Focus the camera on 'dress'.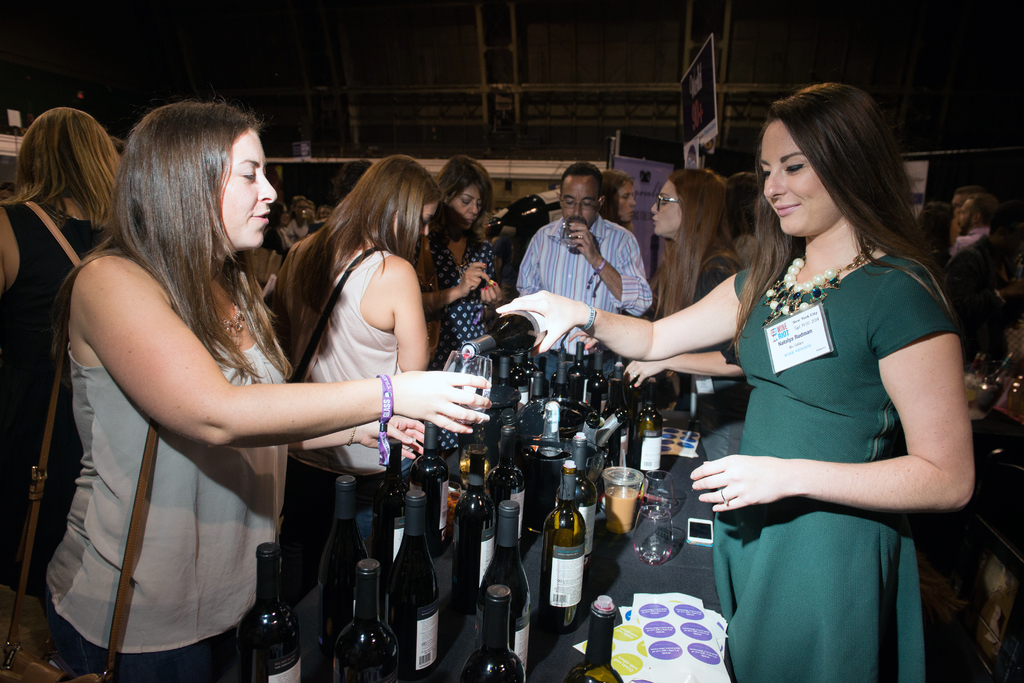
Focus region: x1=712 y1=257 x2=960 y2=682.
